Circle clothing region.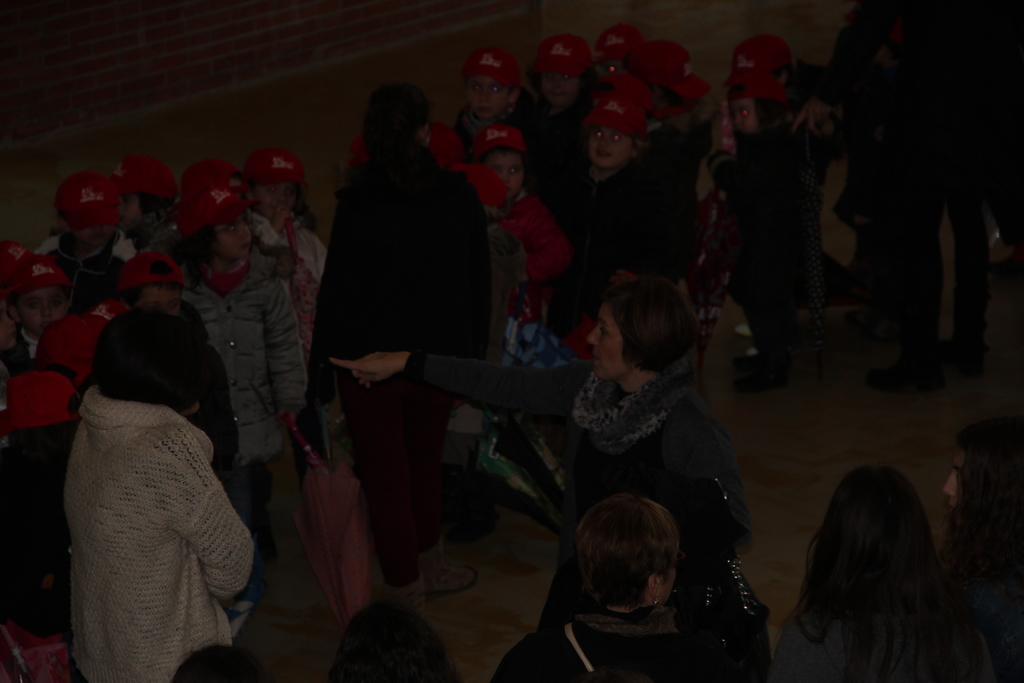
Region: (left=492, top=620, right=689, bottom=682).
